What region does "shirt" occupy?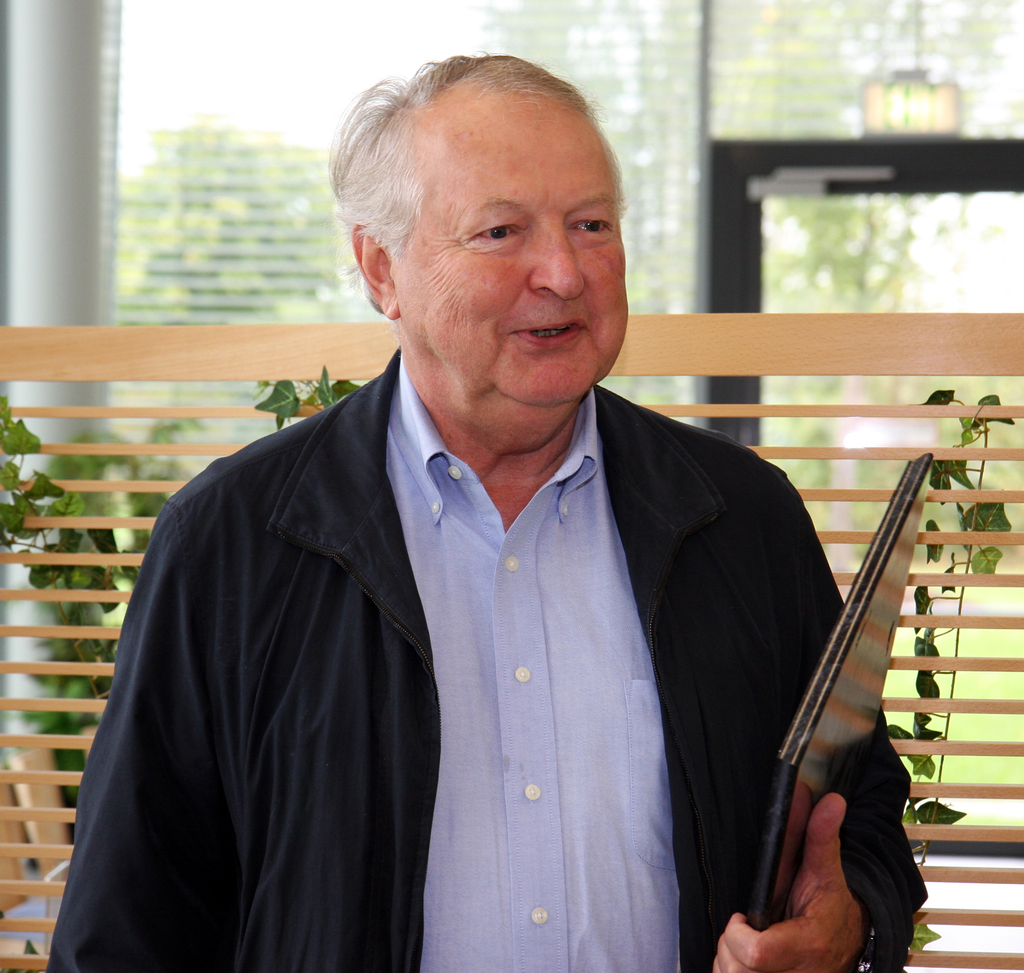
28/263/916/972.
